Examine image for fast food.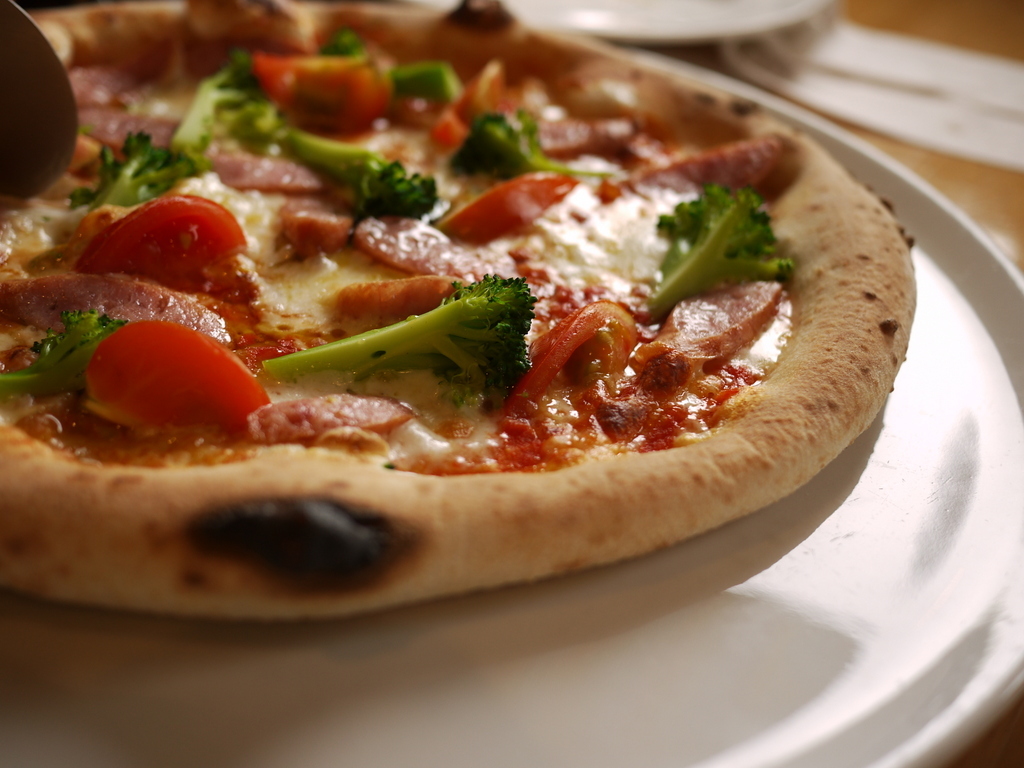
Examination result: l=8, t=12, r=937, b=612.
